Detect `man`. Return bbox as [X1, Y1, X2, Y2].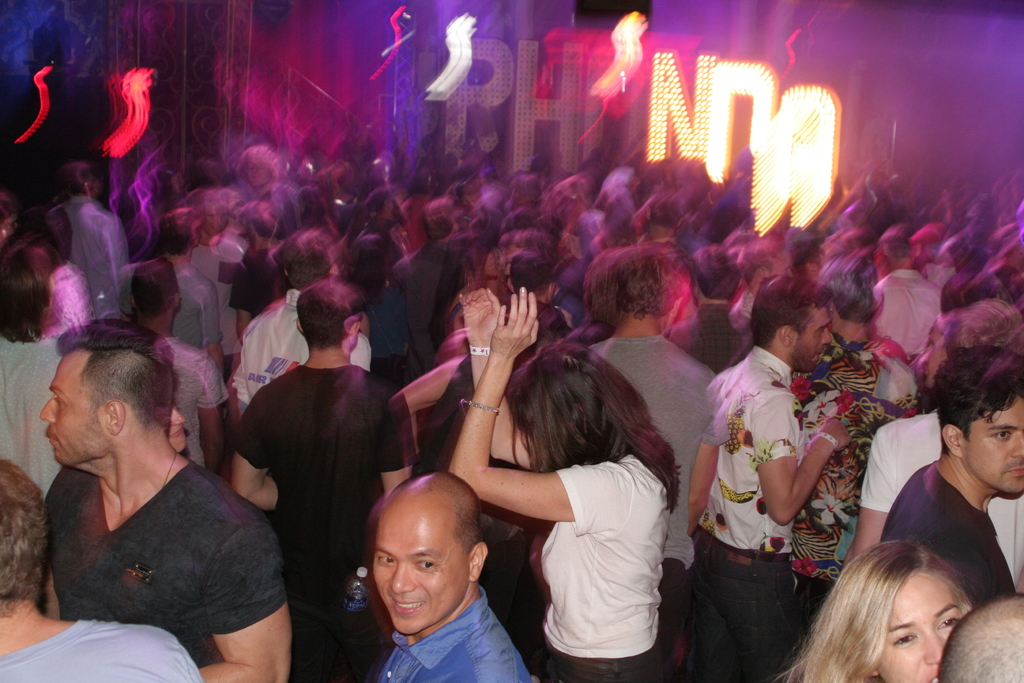
[237, 143, 286, 210].
